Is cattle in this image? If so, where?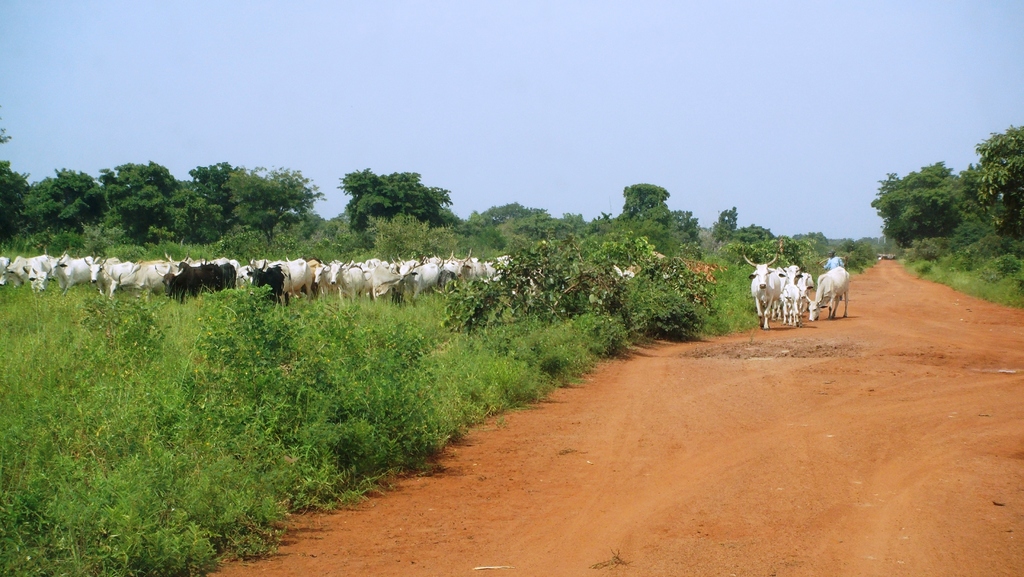
Yes, at (left=0, top=254, right=45, bottom=289).
